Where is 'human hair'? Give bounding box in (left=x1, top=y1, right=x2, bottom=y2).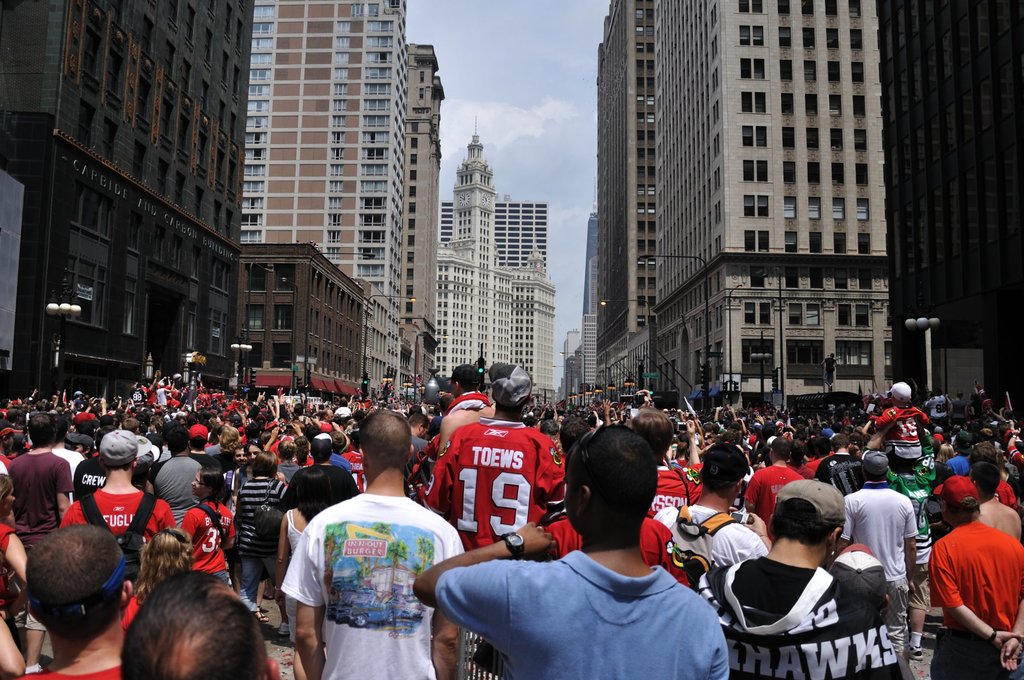
(left=766, top=496, right=845, bottom=549).
